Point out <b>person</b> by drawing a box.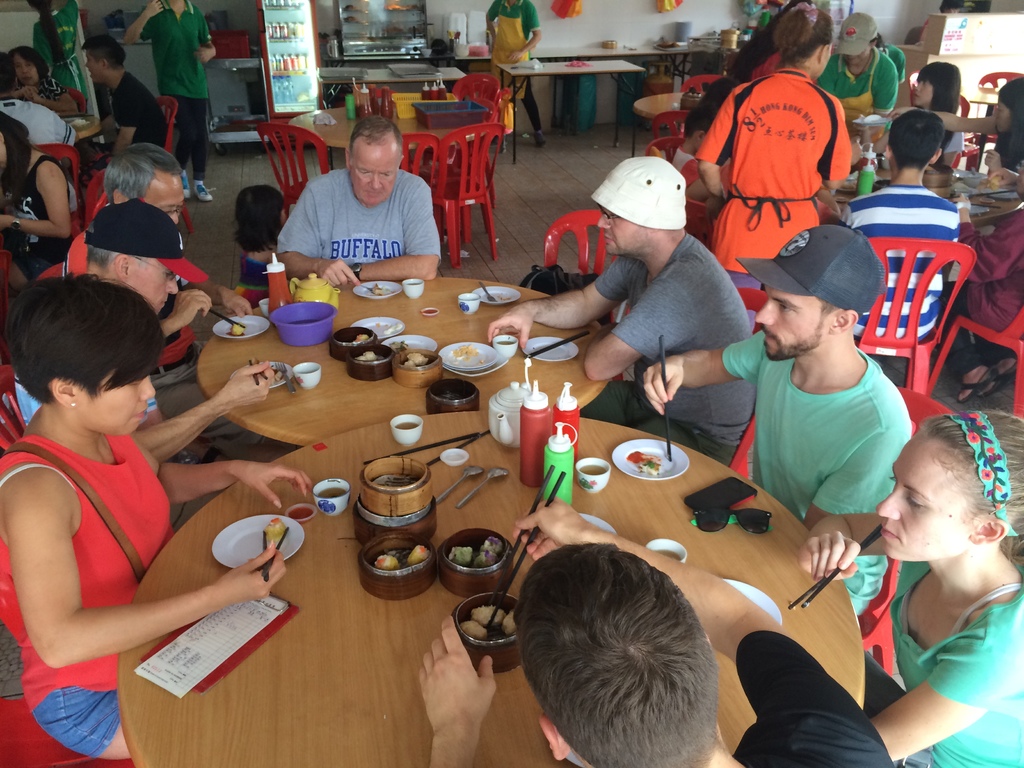
(879, 57, 964, 176).
